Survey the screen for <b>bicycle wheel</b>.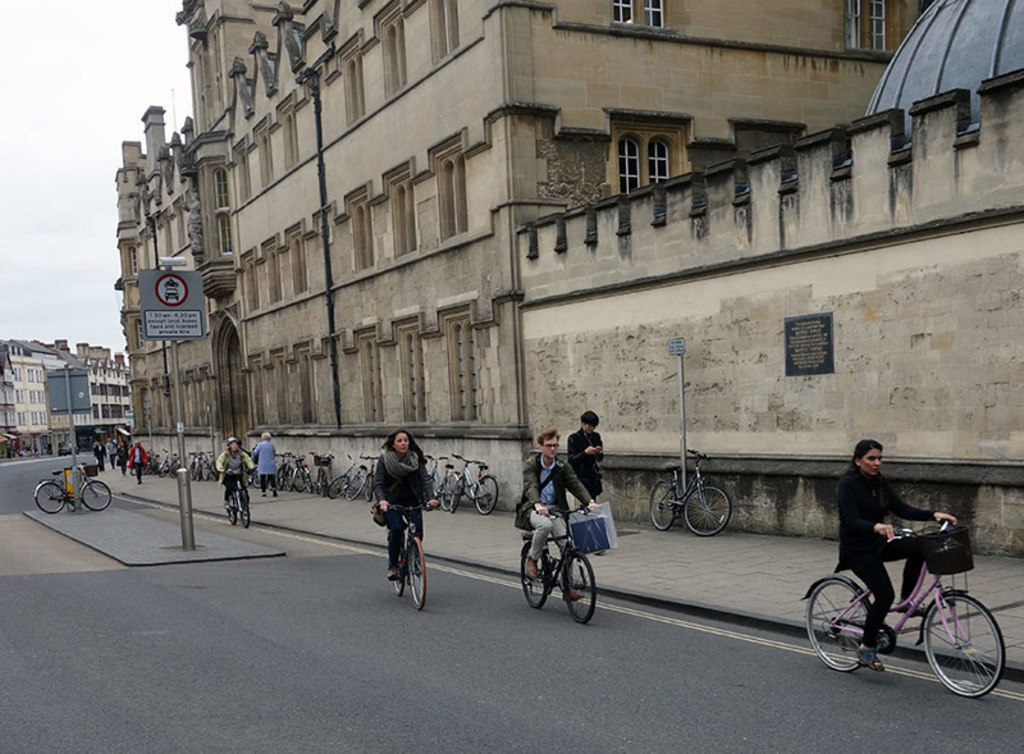
Survey found: [left=562, top=550, right=595, bottom=625].
